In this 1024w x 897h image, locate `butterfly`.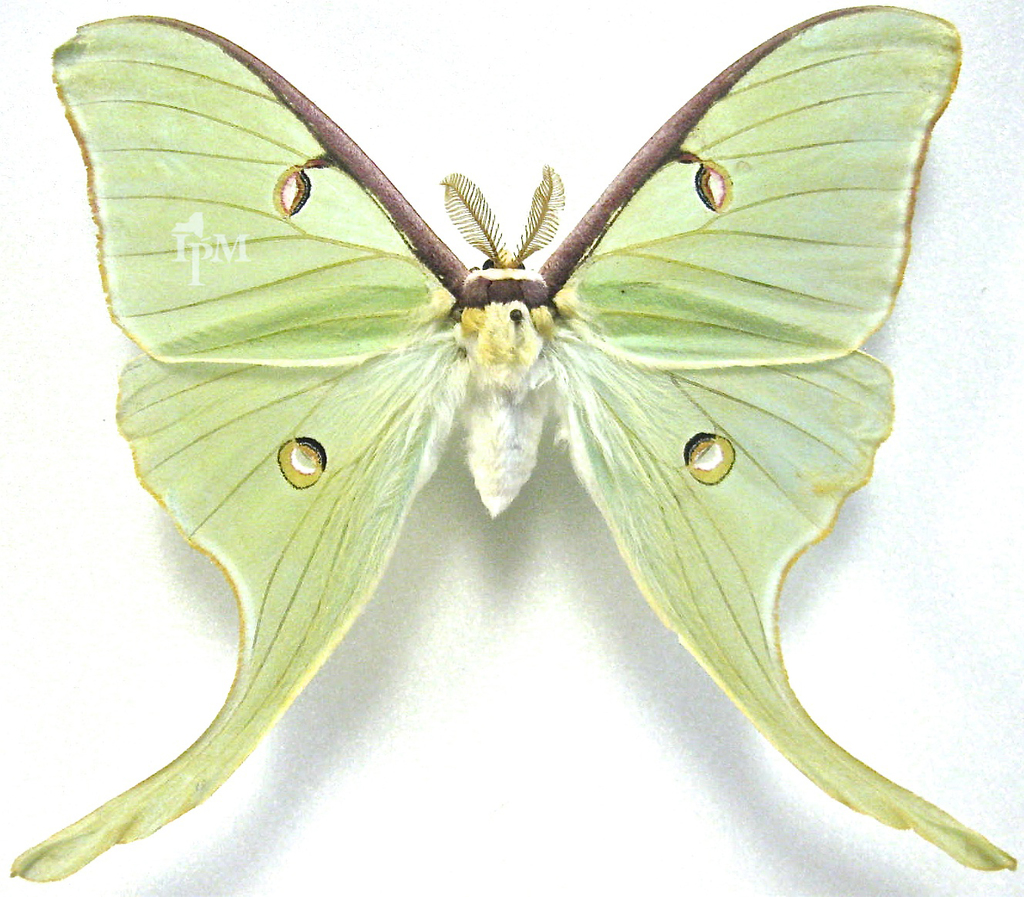
Bounding box: {"left": 16, "top": 3, "right": 1019, "bottom": 885}.
